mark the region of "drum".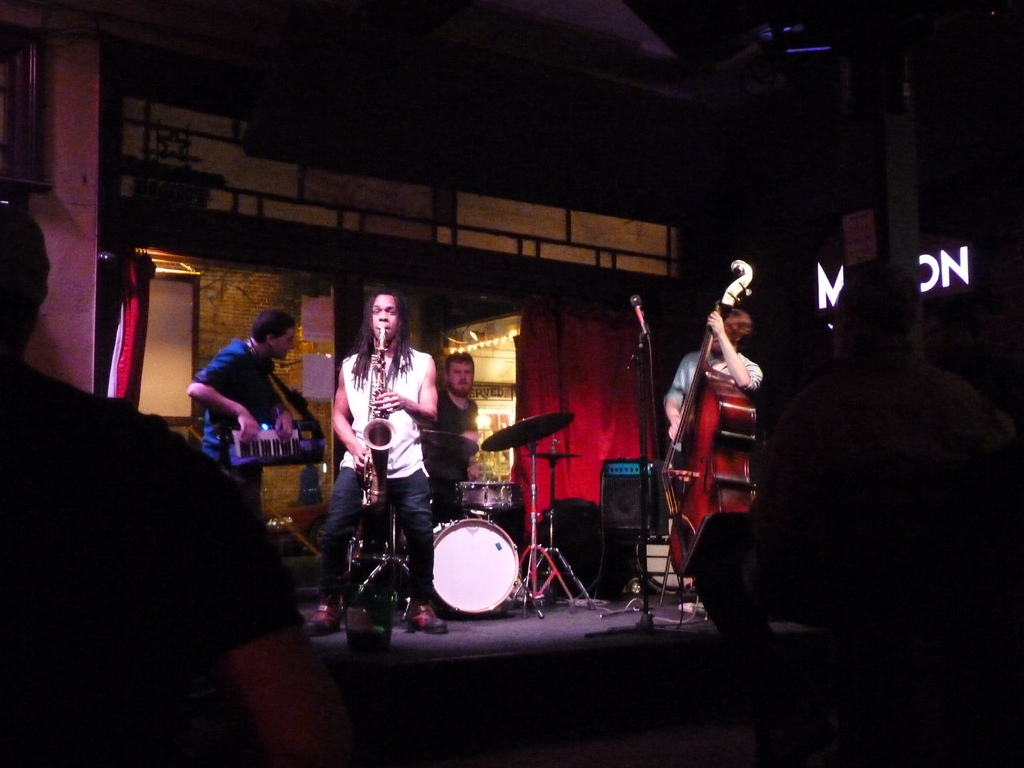
Region: 451/483/523/508.
